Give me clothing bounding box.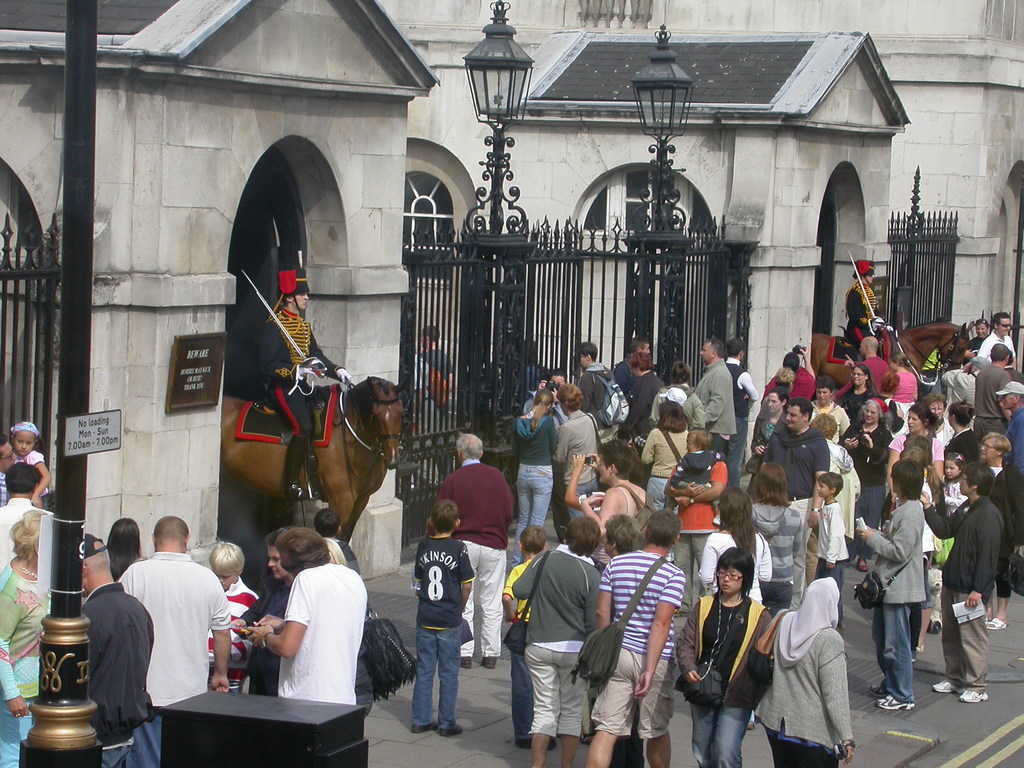
bbox(768, 610, 854, 767).
